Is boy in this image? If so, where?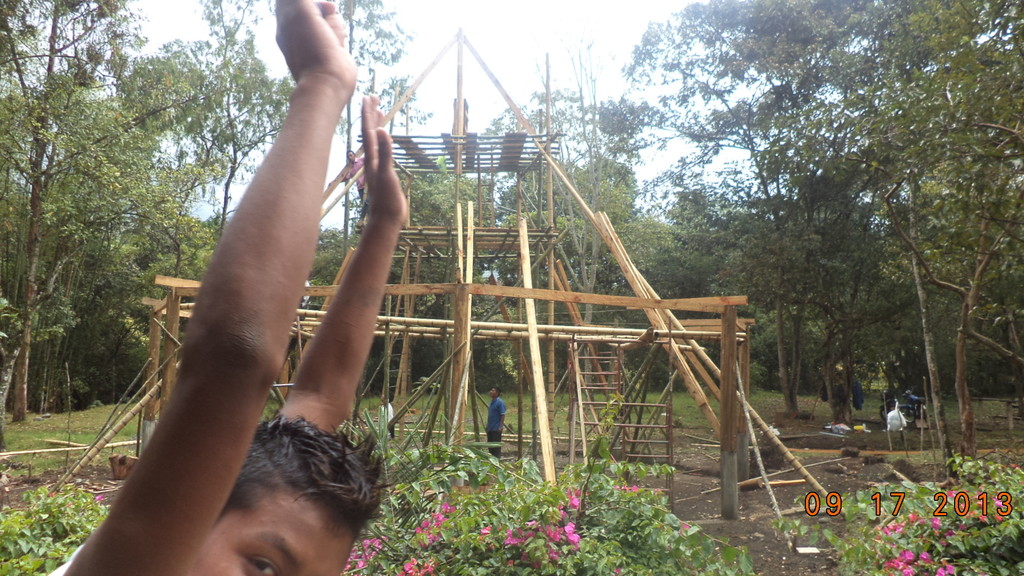
Yes, at x1=29 y1=0 x2=451 y2=575.
